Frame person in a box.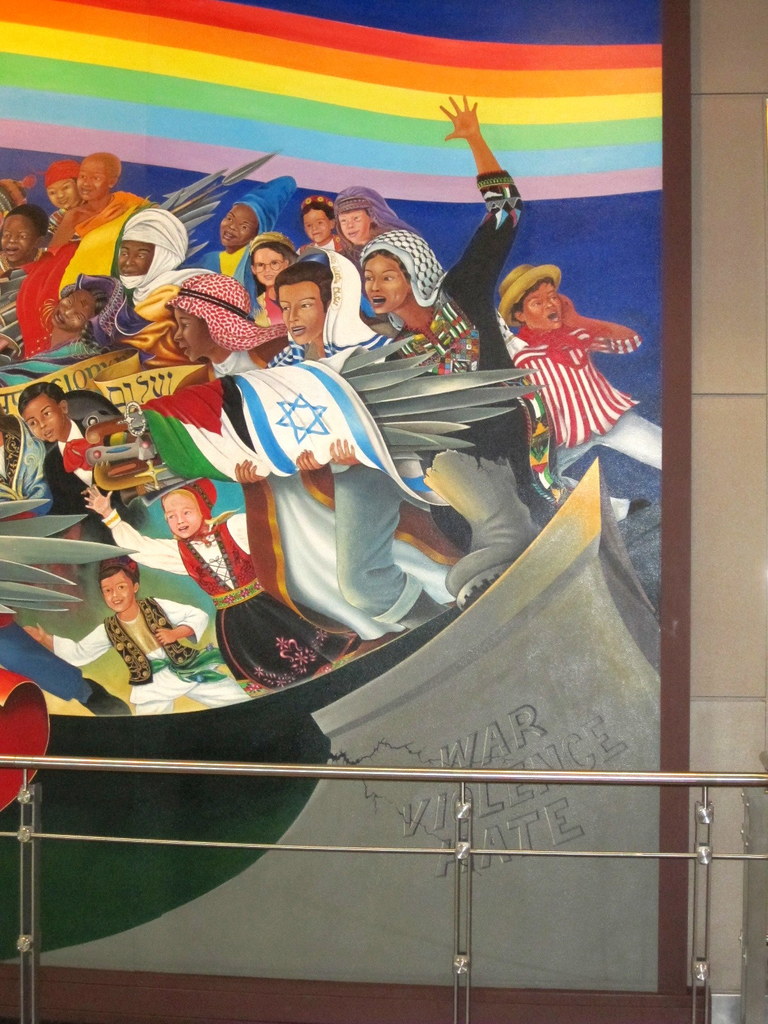
24, 547, 253, 717.
